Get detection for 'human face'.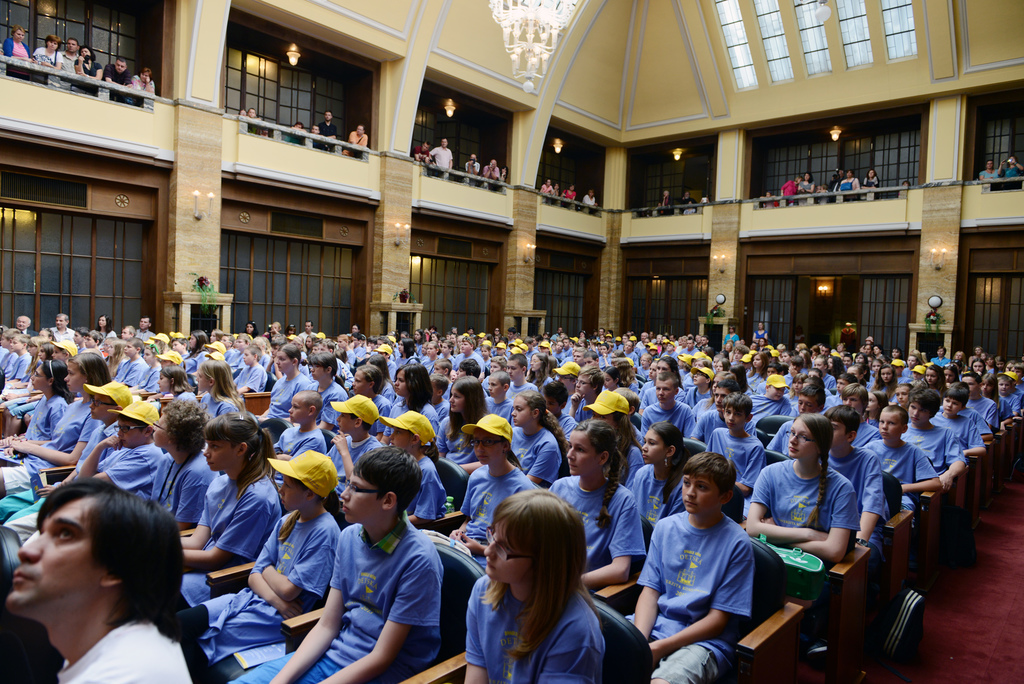
Detection: {"x1": 394, "y1": 373, "x2": 406, "y2": 395}.
